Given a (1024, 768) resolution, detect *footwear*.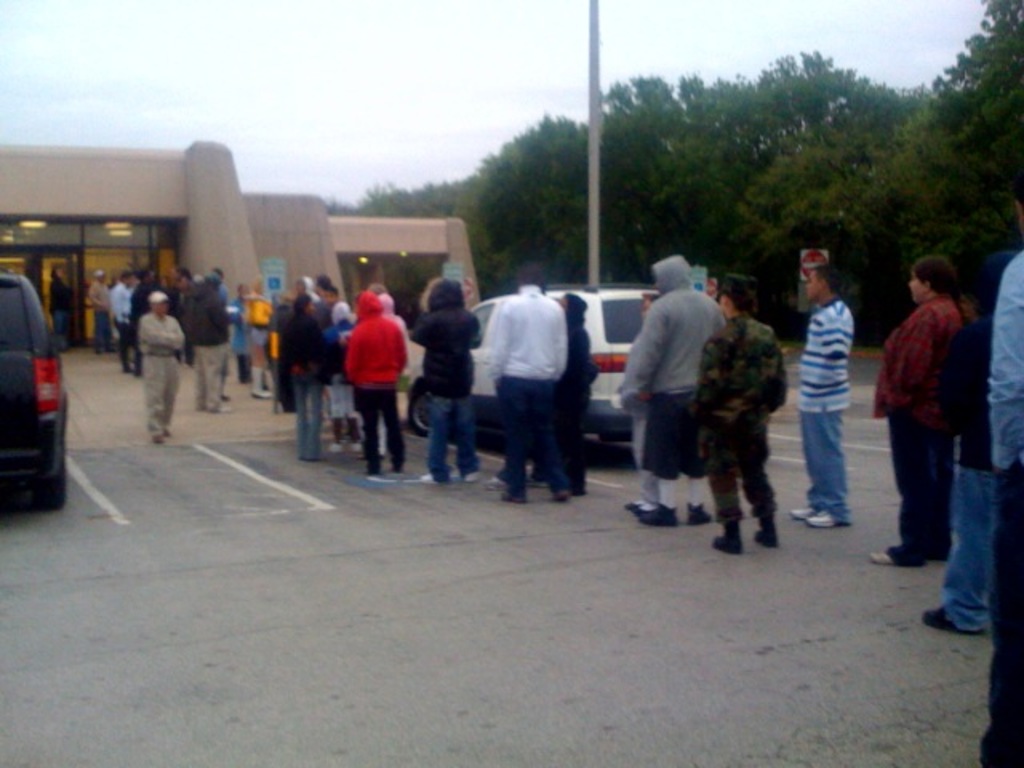
left=419, top=470, right=440, bottom=486.
